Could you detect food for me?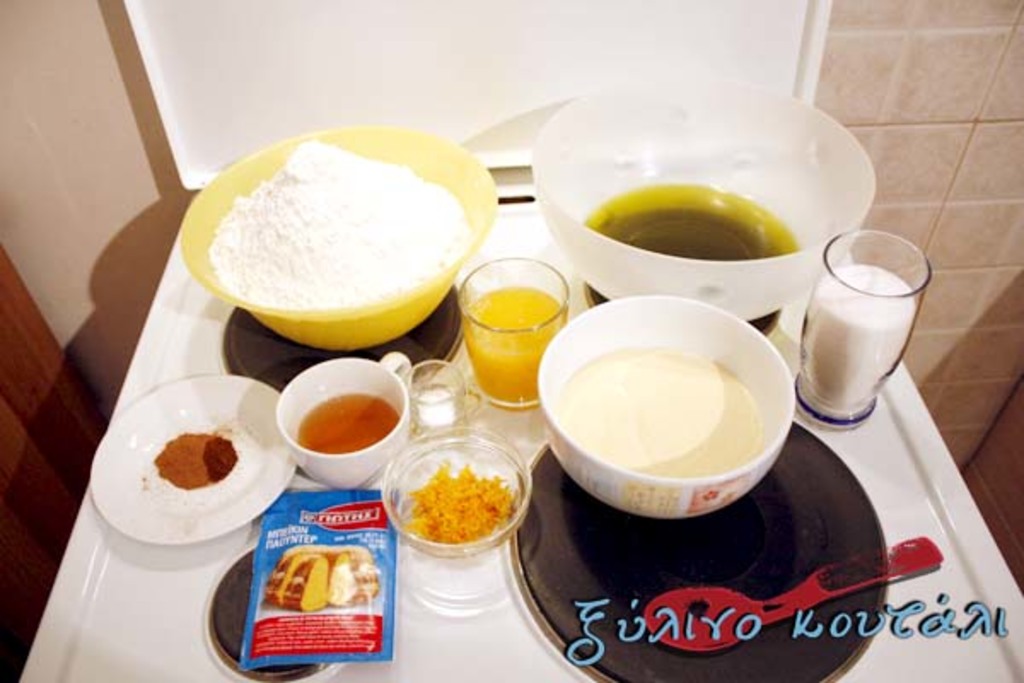
Detection result: {"left": 551, "top": 342, "right": 758, "bottom": 483}.
